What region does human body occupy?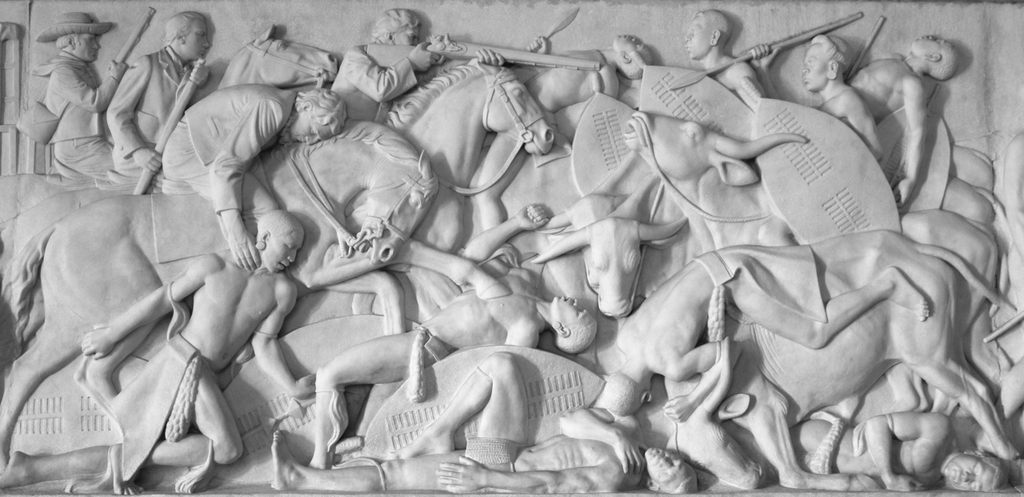
bbox=[686, 8, 761, 101].
